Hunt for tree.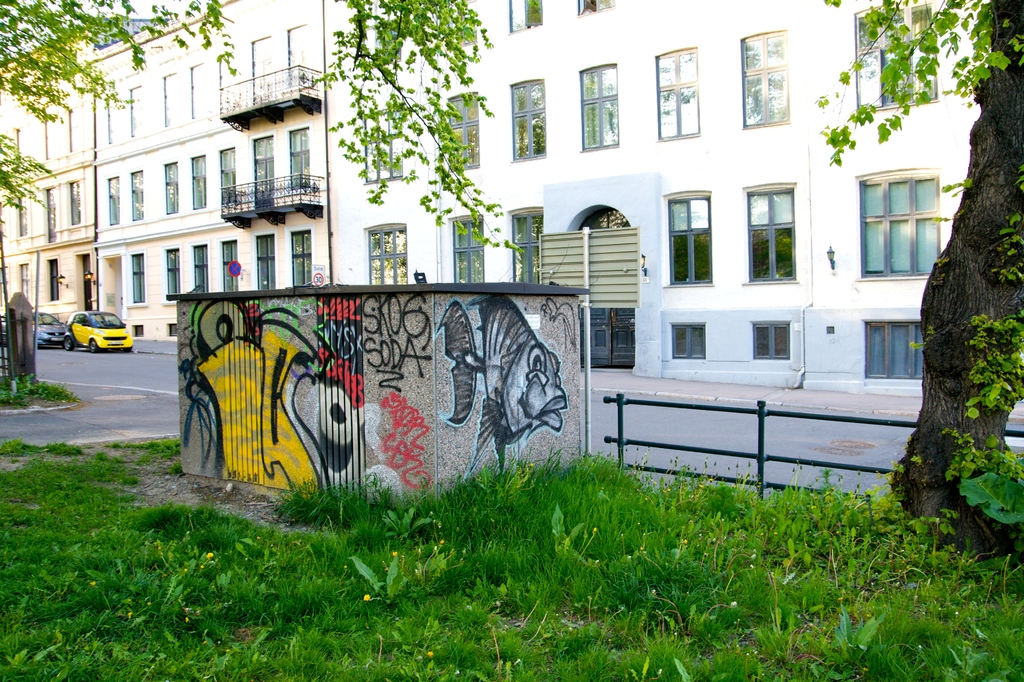
Hunted down at 806/0/1023/560.
